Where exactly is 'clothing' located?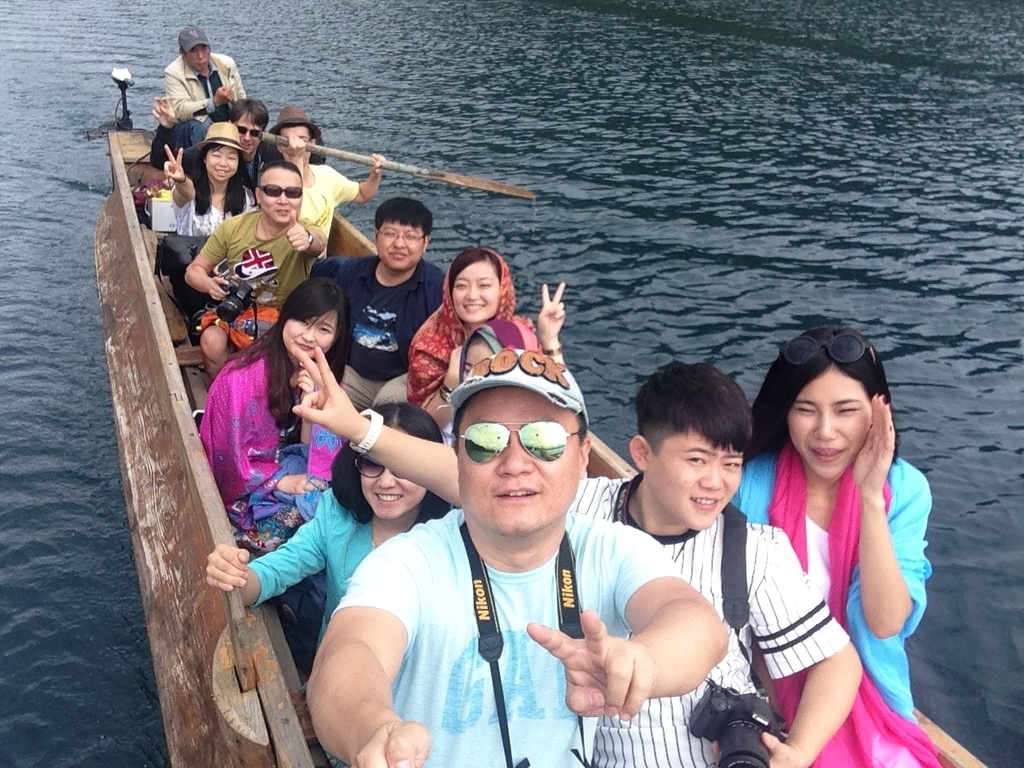
Its bounding box is box=[238, 478, 432, 635].
